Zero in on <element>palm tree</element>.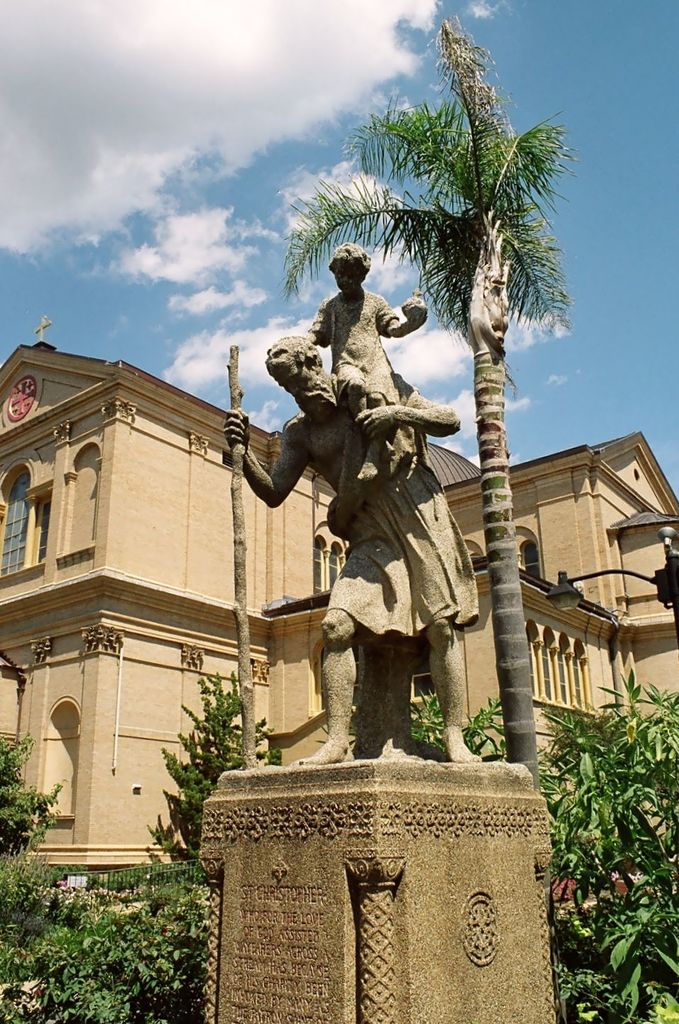
Zeroed in: (left=554, top=879, right=640, bottom=1019).
